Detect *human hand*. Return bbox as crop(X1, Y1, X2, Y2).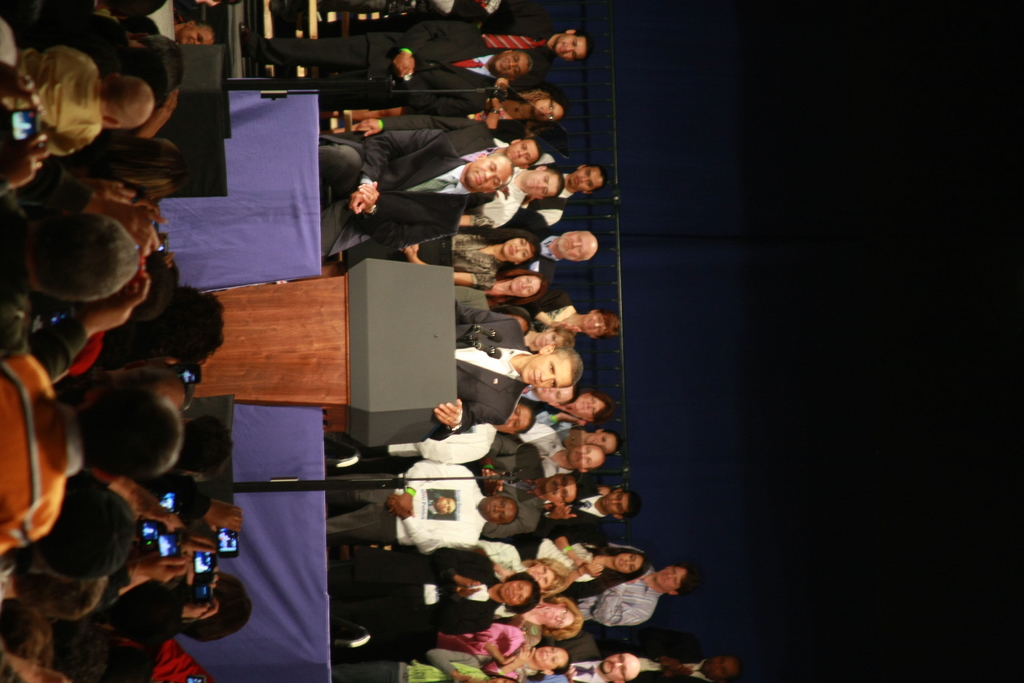
crop(550, 503, 579, 524).
